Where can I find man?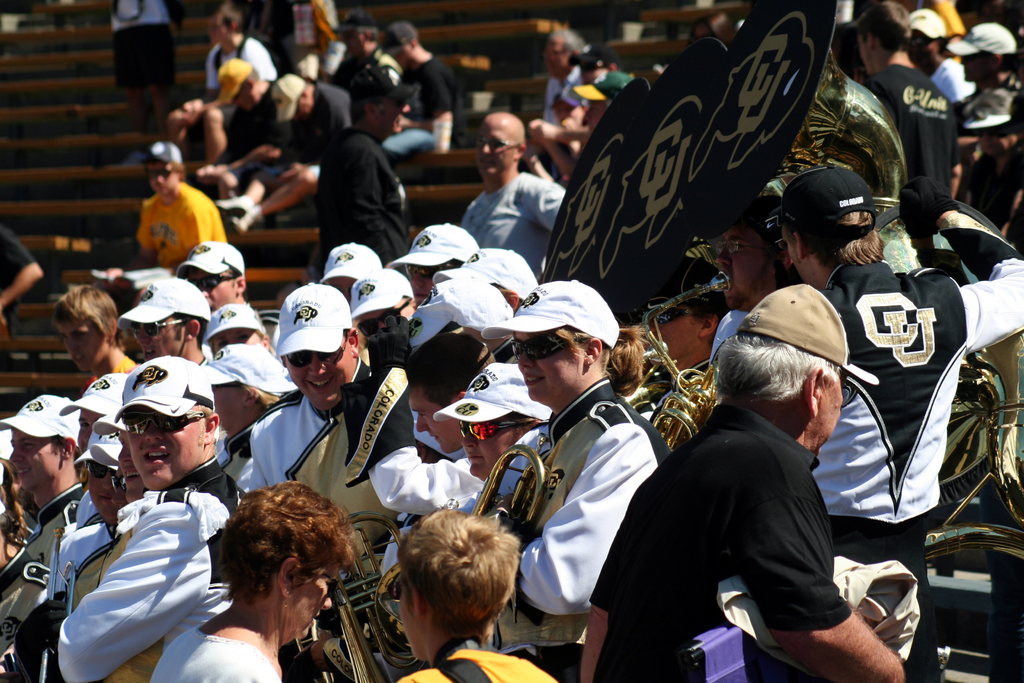
You can find it at pyautogui.locateOnScreen(92, 415, 169, 682).
